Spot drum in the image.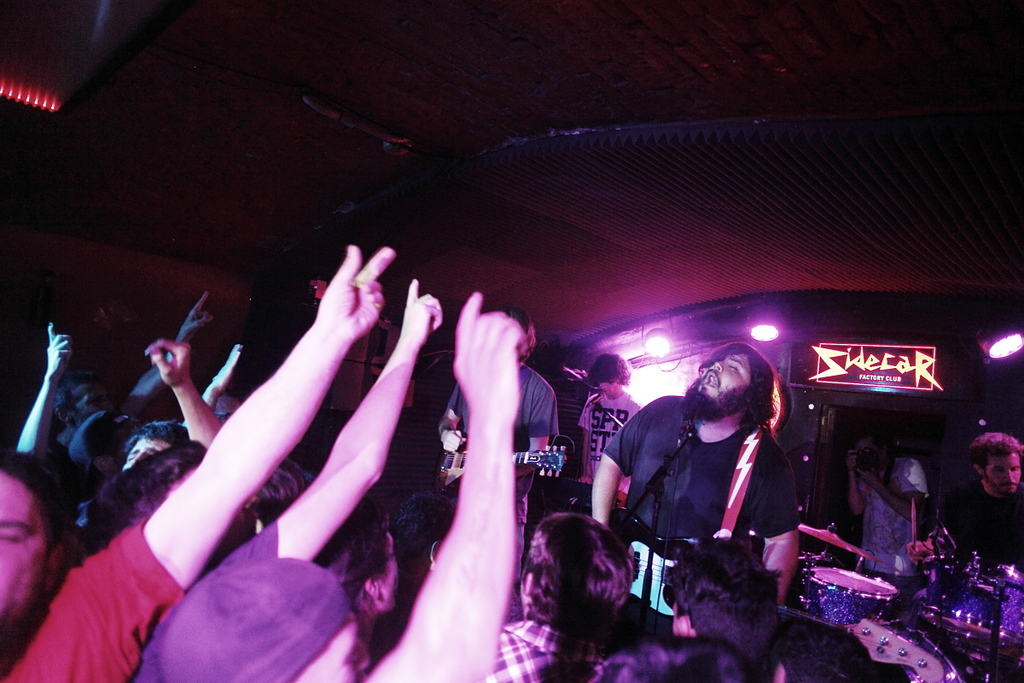
drum found at 920, 616, 1023, 682.
